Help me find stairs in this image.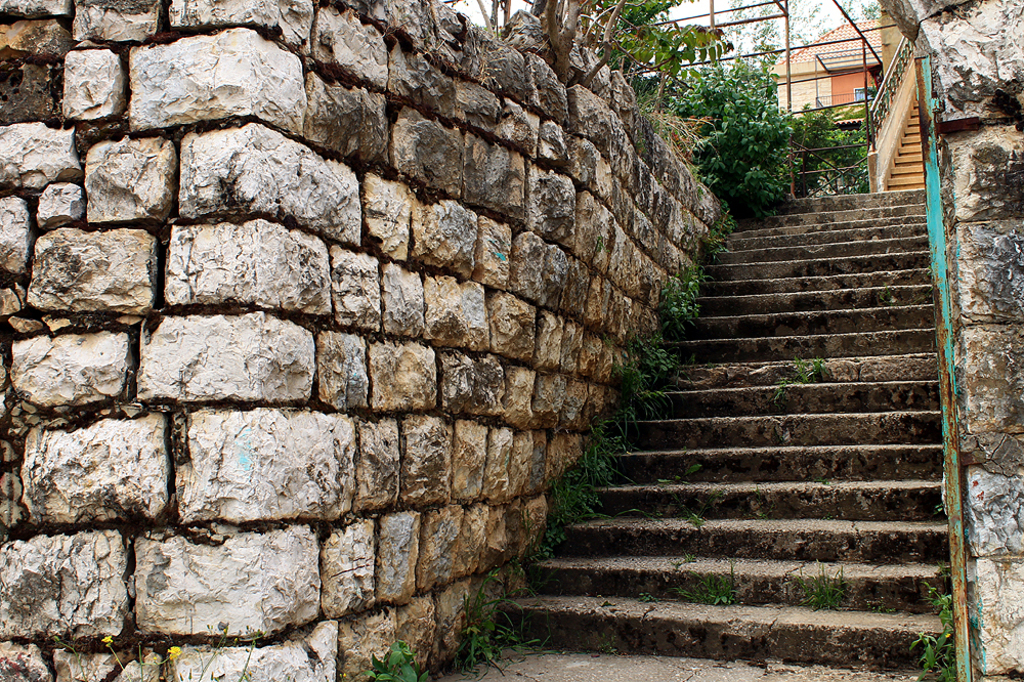
Found it: locate(413, 95, 954, 681).
